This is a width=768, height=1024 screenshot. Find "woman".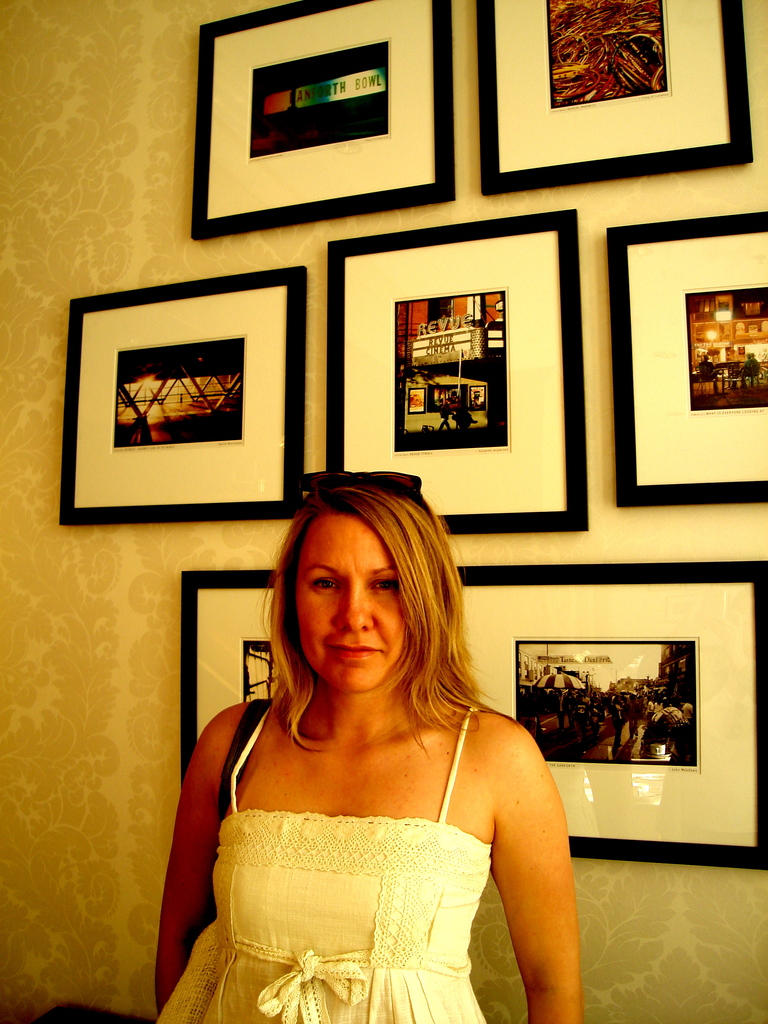
Bounding box: <bbox>154, 474, 591, 1023</bbox>.
